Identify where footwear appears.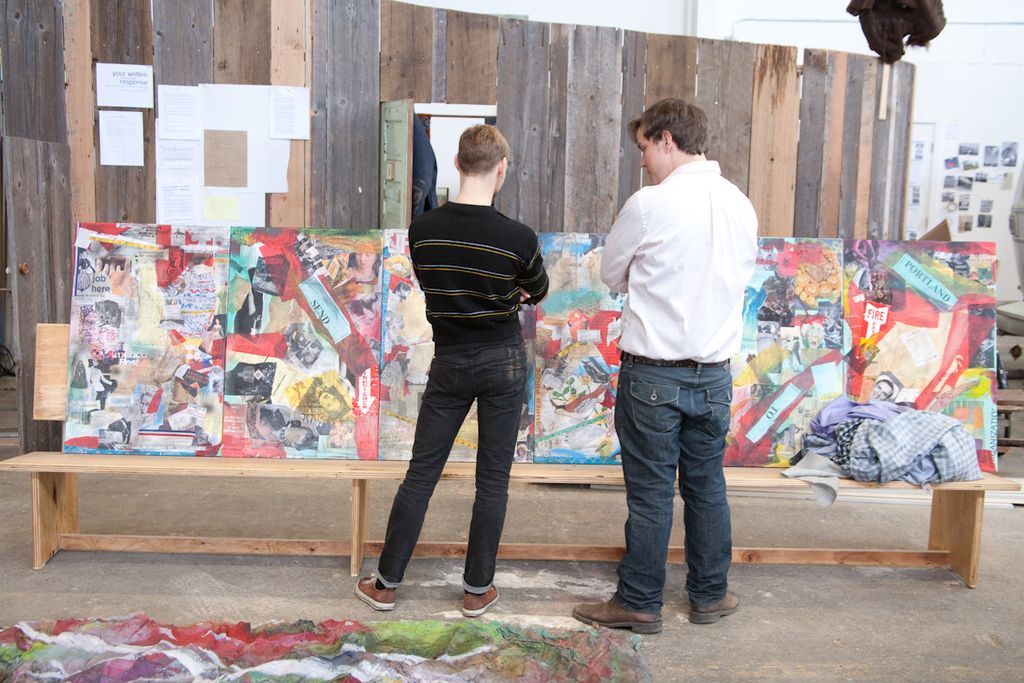
Appears at bbox=[569, 595, 660, 626].
